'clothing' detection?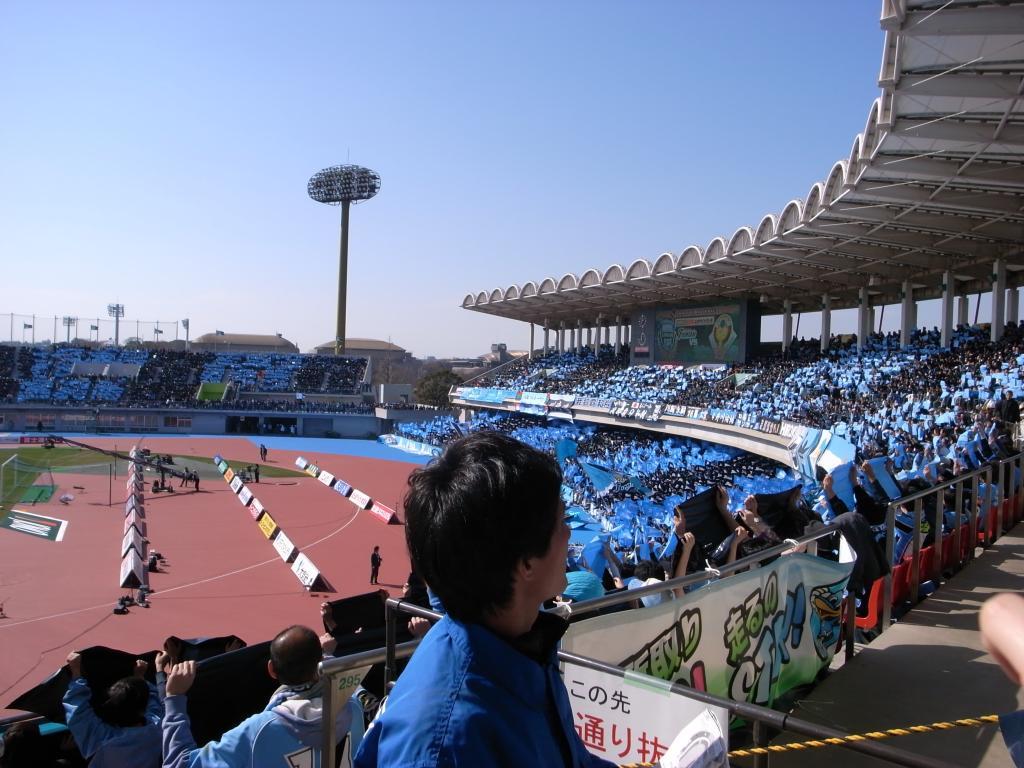
left=66, top=672, right=172, bottom=767
